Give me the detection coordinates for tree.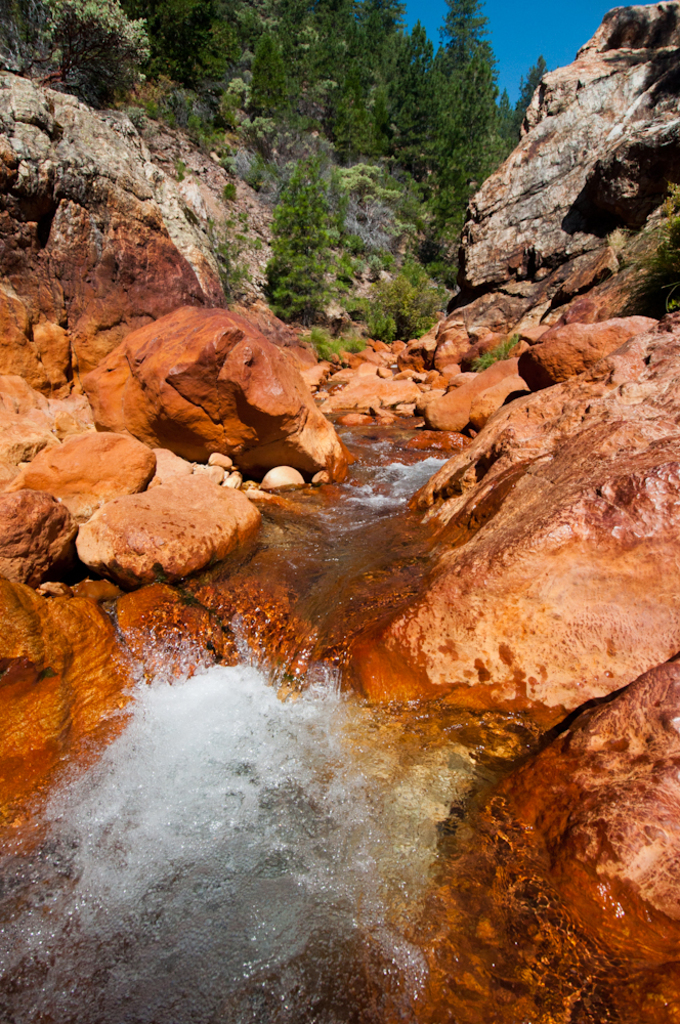
locate(0, 0, 556, 343).
